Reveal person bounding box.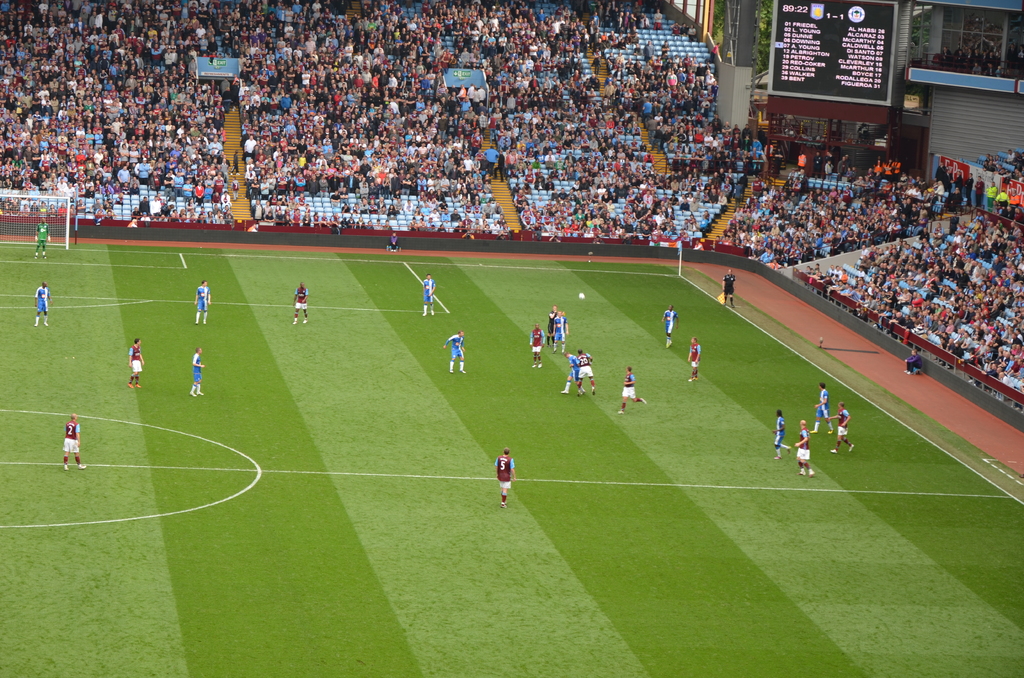
Revealed: box(529, 322, 547, 369).
